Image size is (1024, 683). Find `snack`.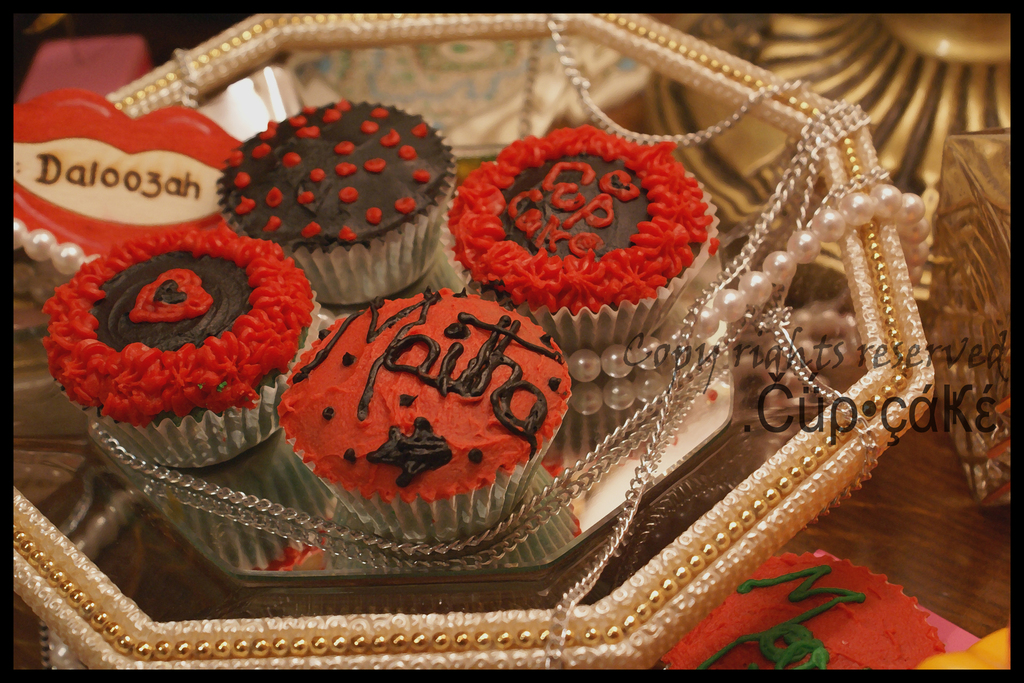
bbox(448, 128, 719, 340).
